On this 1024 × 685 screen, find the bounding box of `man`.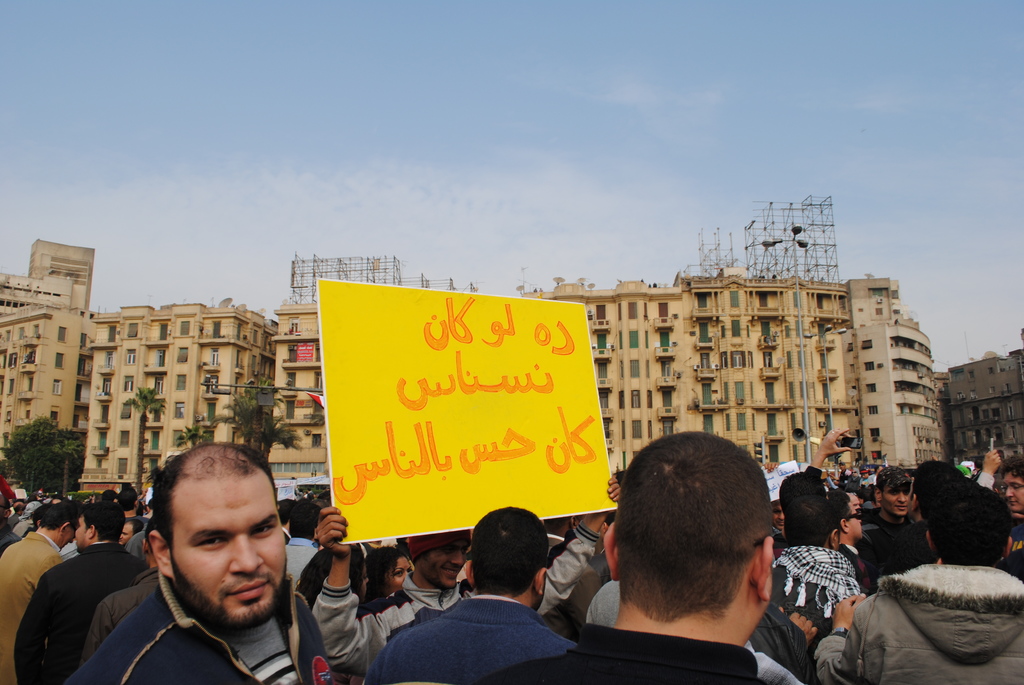
Bounding box: bbox=[997, 453, 1023, 519].
